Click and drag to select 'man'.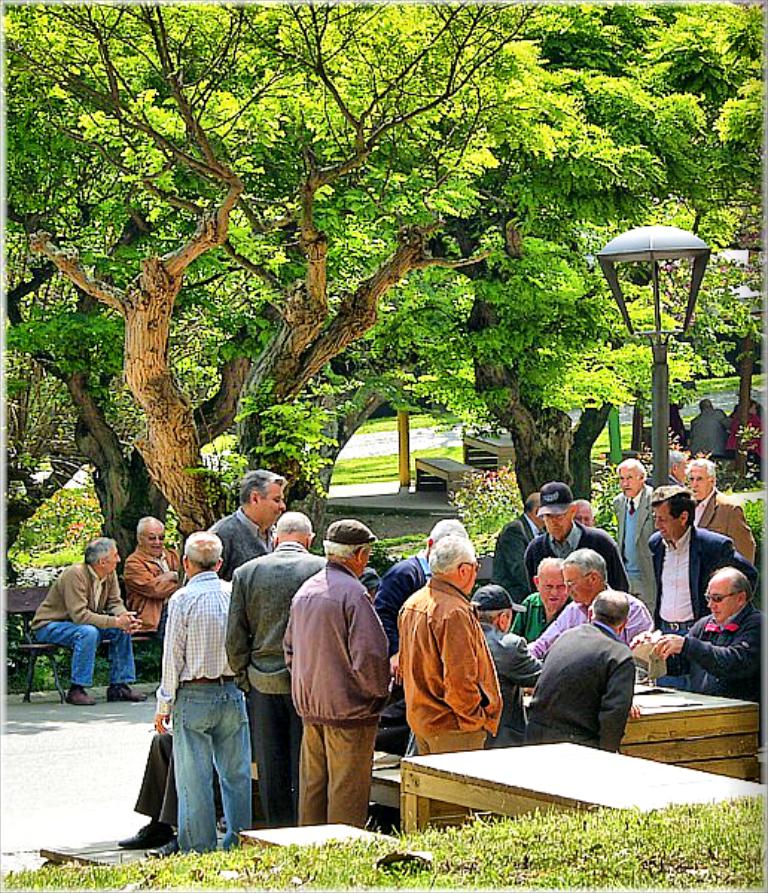
Selection: x1=524, y1=586, x2=637, y2=756.
